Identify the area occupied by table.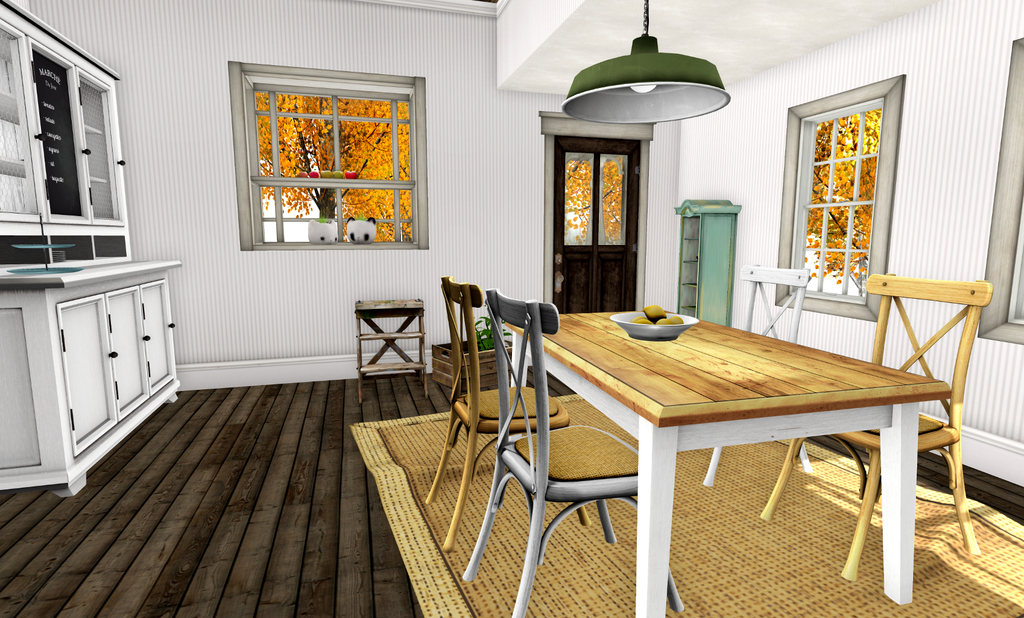
Area: 536, 296, 964, 605.
